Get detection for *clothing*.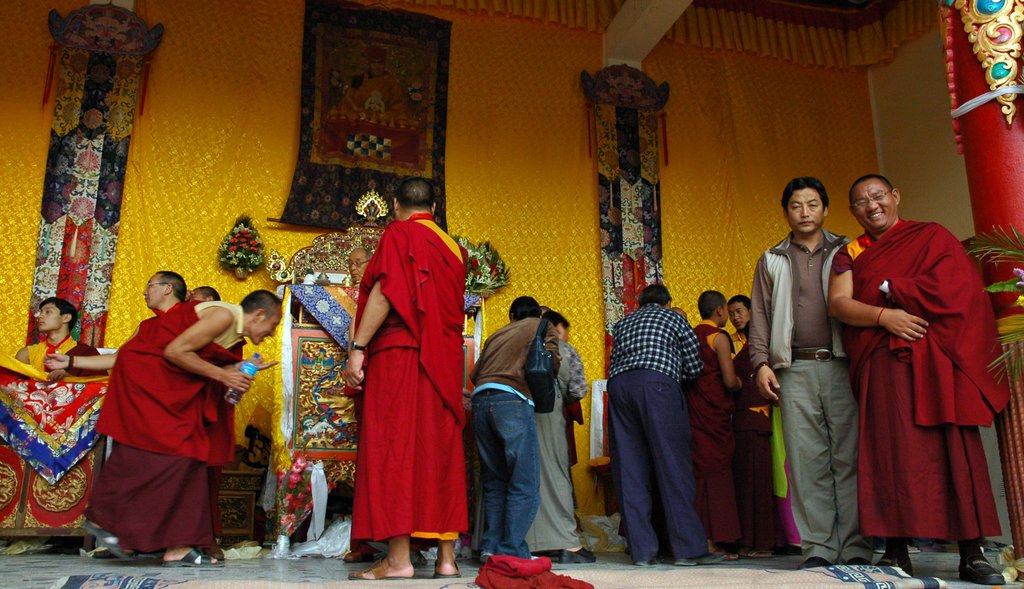
Detection: crop(831, 216, 1017, 537).
